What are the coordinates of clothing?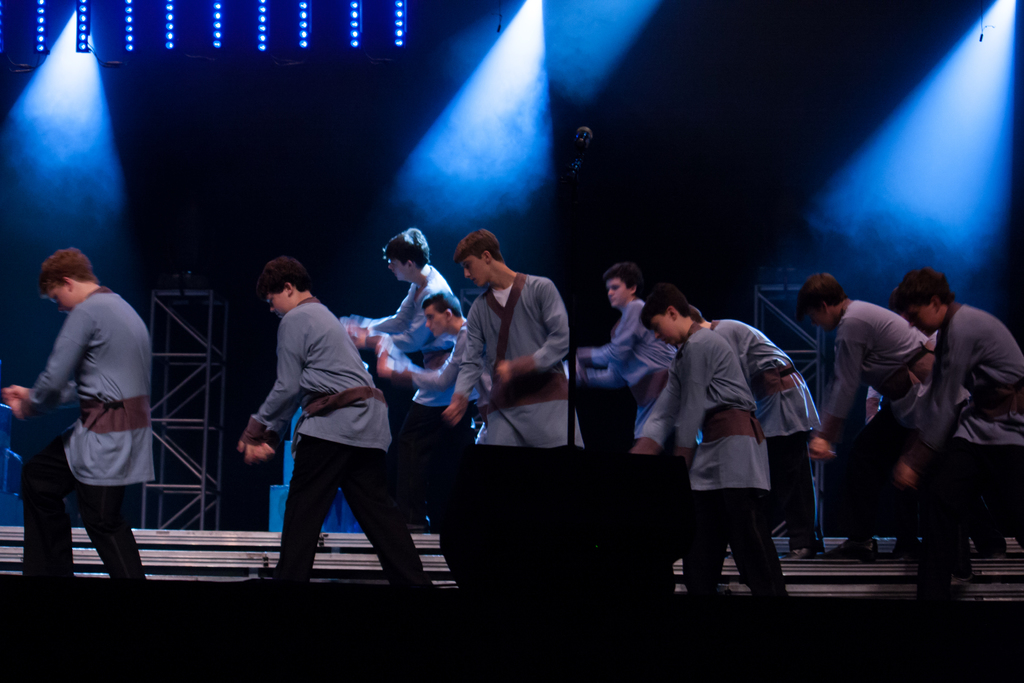
(904, 296, 1023, 599).
